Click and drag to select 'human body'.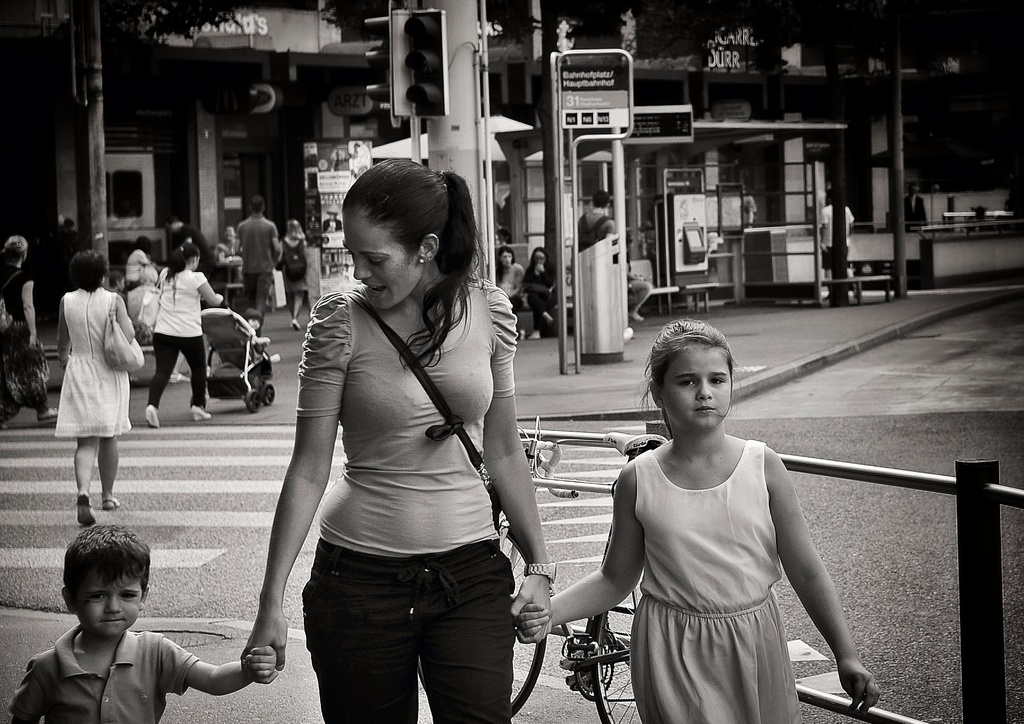
Selection: {"left": 519, "top": 266, "right": 559, "bottom": 341}.
